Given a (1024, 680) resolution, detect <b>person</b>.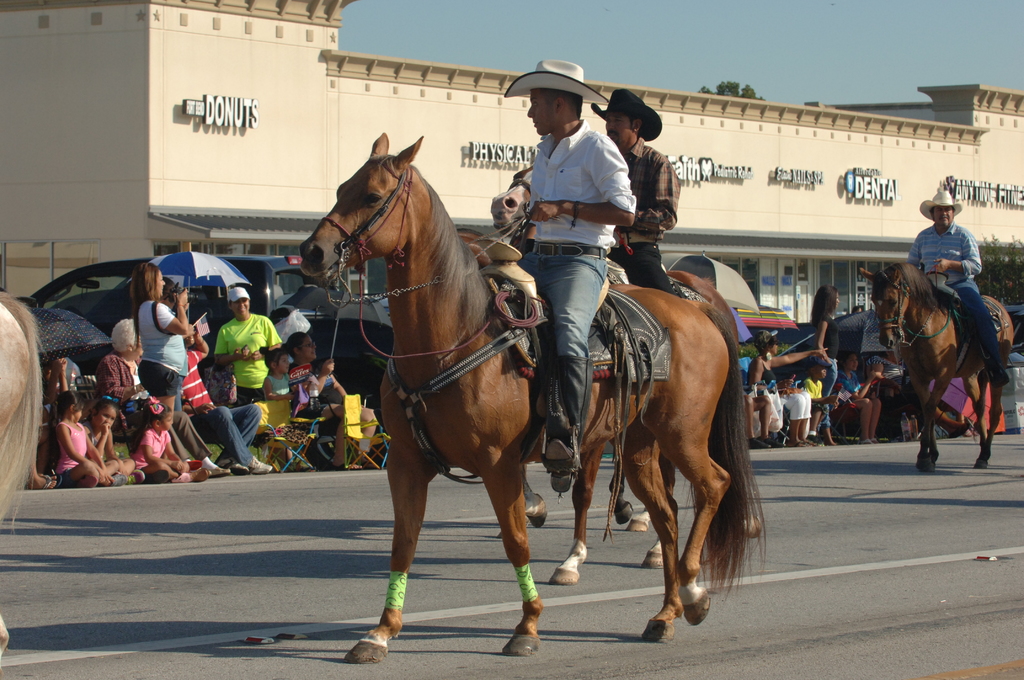
[780,358,810,439].
